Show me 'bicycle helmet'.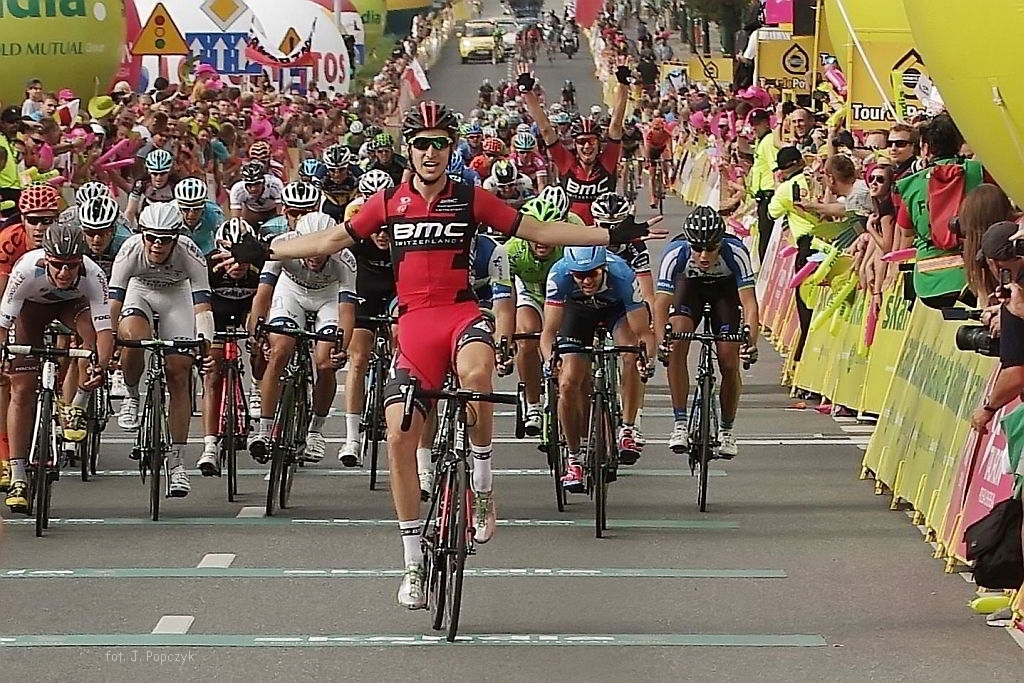
'bicycle helmet' is here: (left=325, top=141, right=342, bottom=163).
